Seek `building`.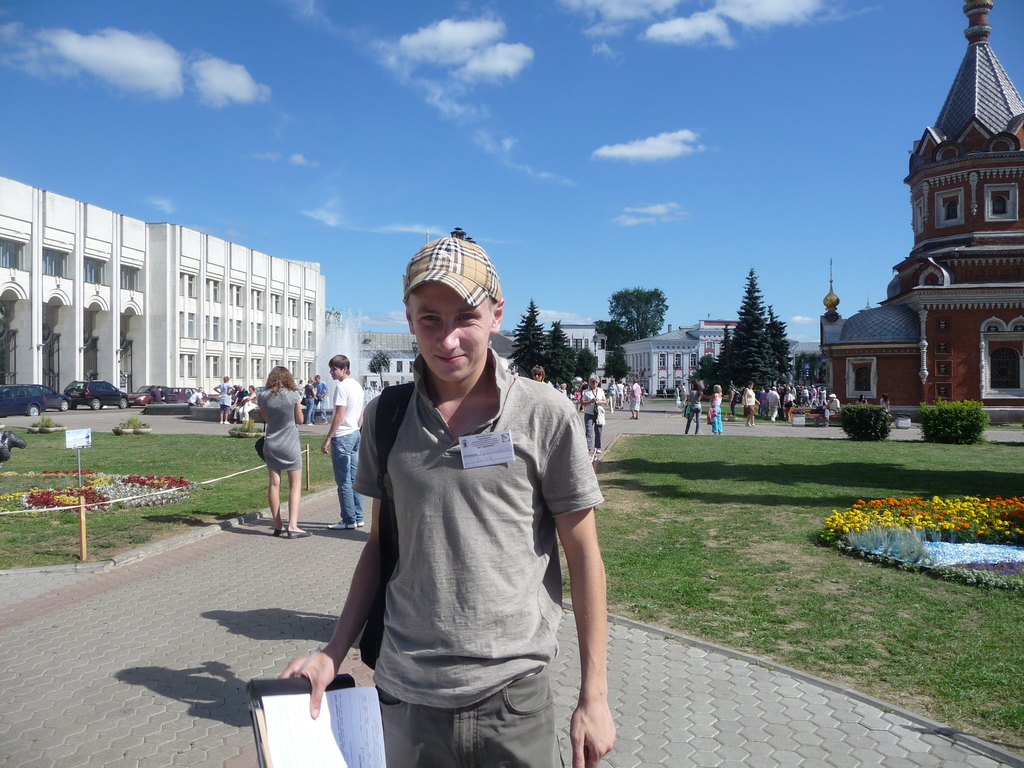
crop(0, 175, 328, 401).
